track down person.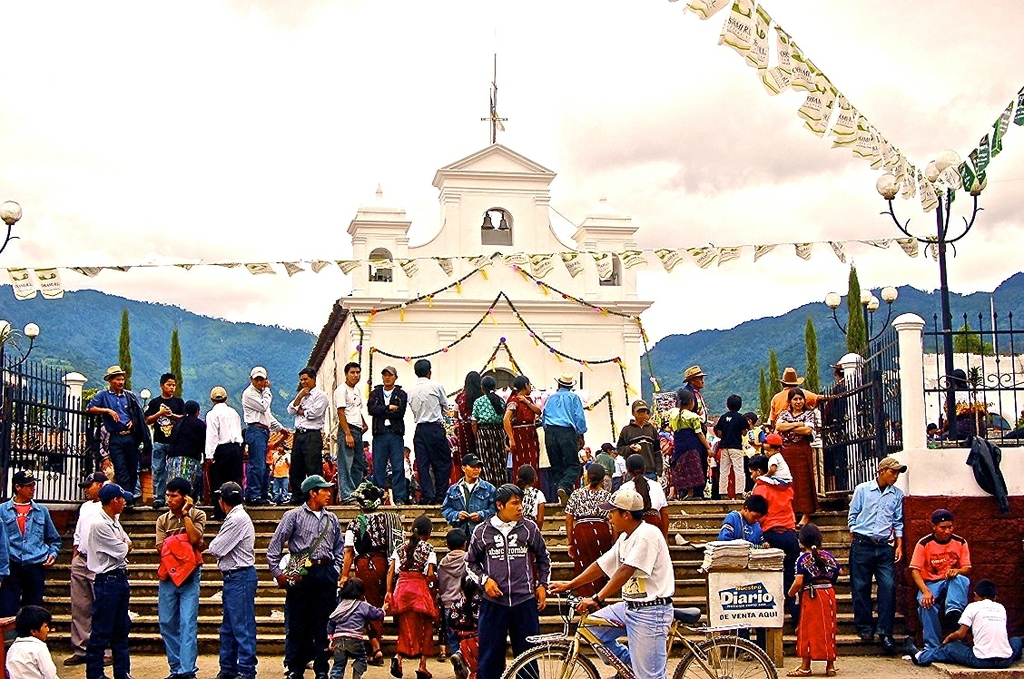
Tracked to bbox(284, 369, 322, 504).
